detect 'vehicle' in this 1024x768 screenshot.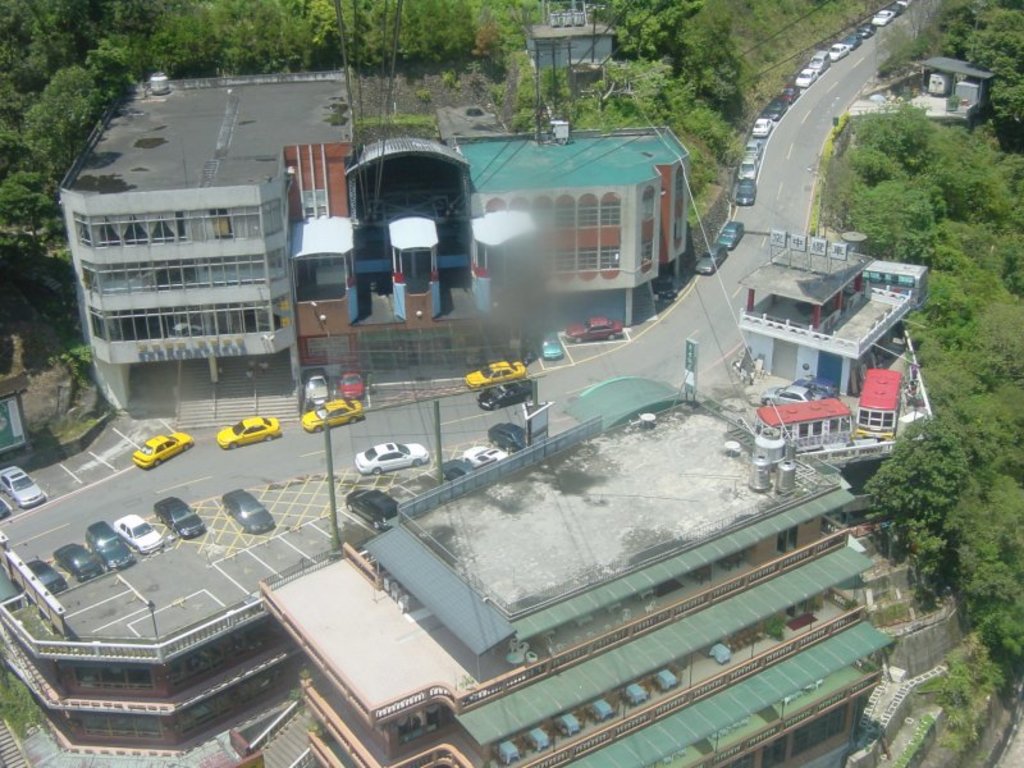
Detection: [x1=349, y1=435, x2=431, y2=476].
